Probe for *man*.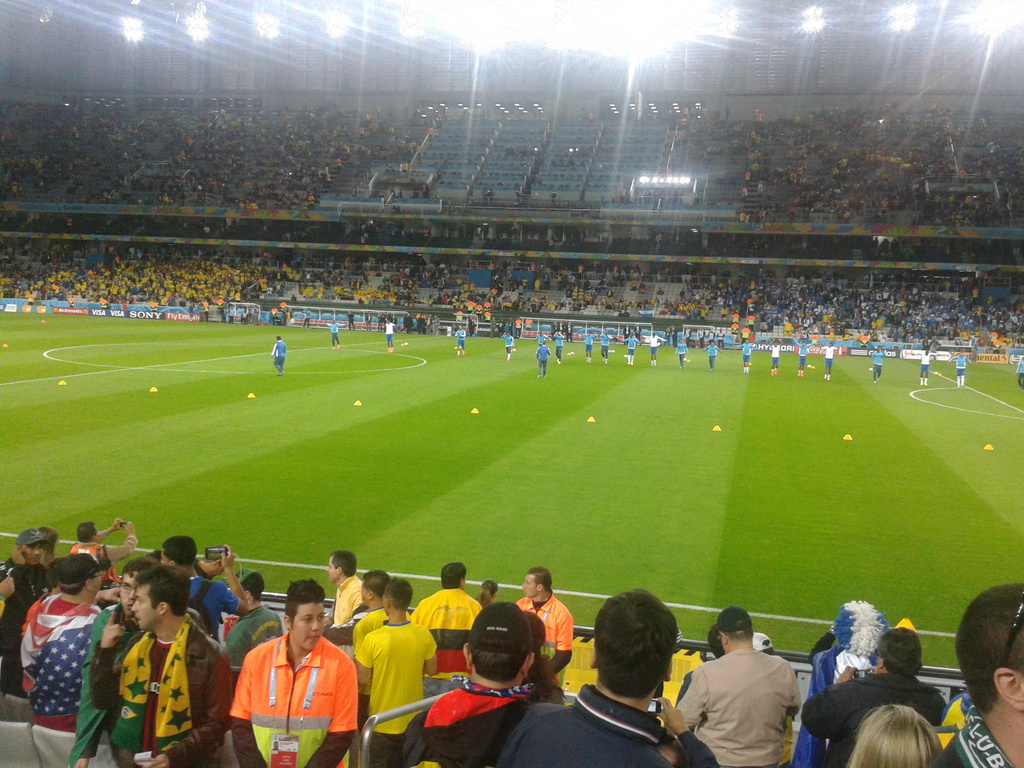
Probe result: select_region(616, 184, 627, 203).
